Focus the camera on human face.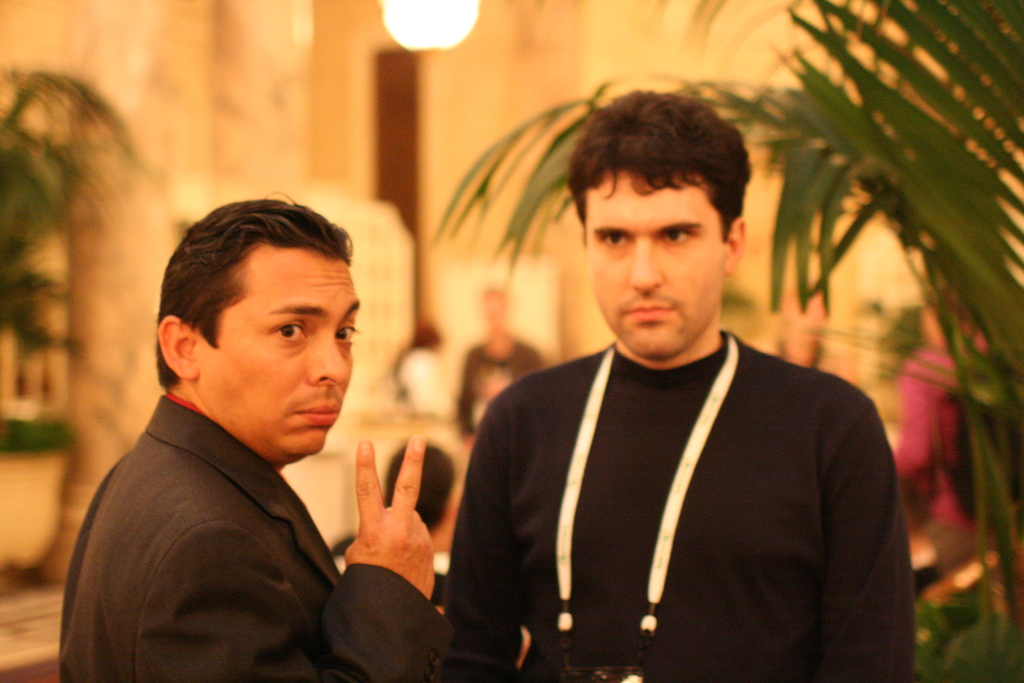
Focus region: <region>204, 252, 360, 456</region>.
